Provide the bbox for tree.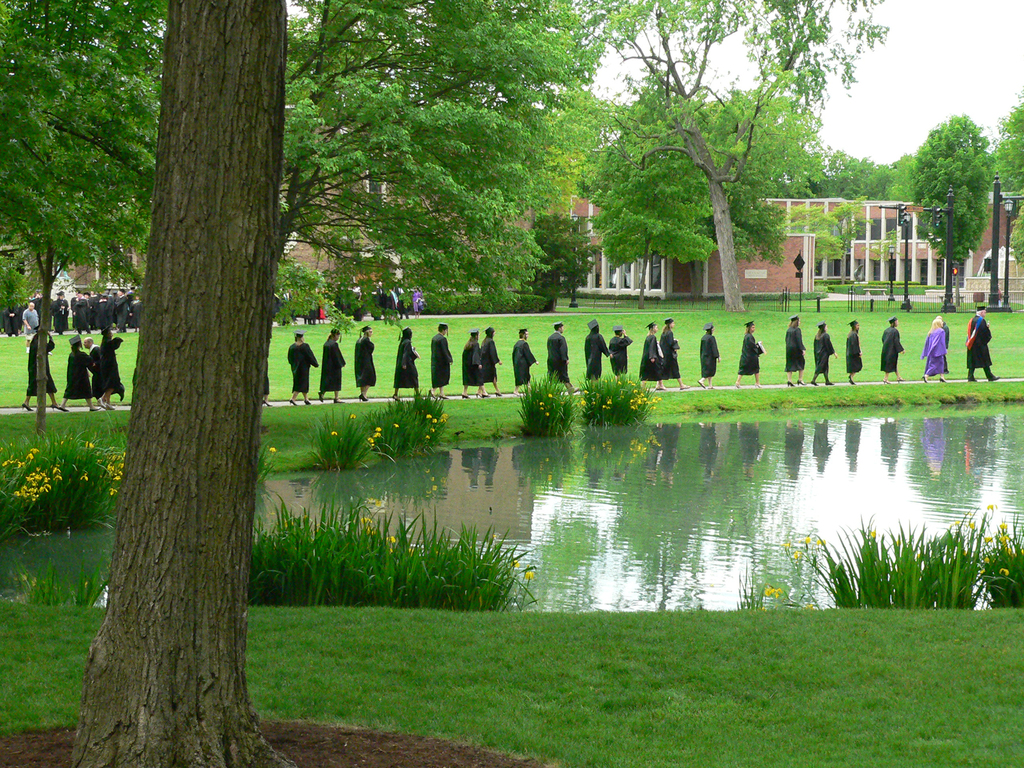
detection(1005, 210, 1023, 262).
